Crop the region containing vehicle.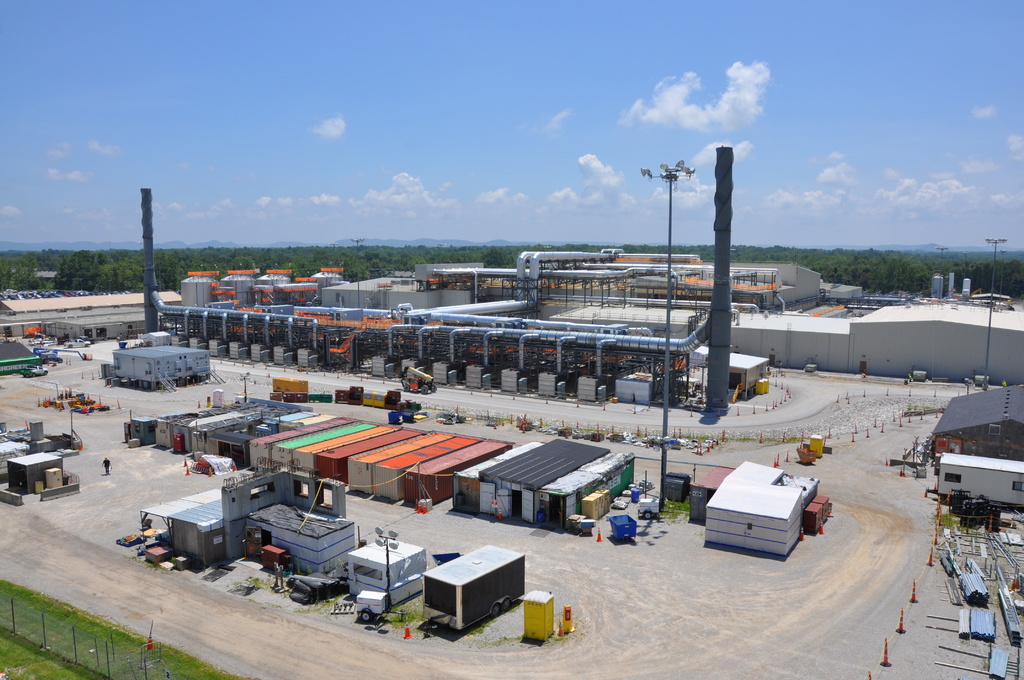
Crop region: <box>401,366,438,393</box>.
